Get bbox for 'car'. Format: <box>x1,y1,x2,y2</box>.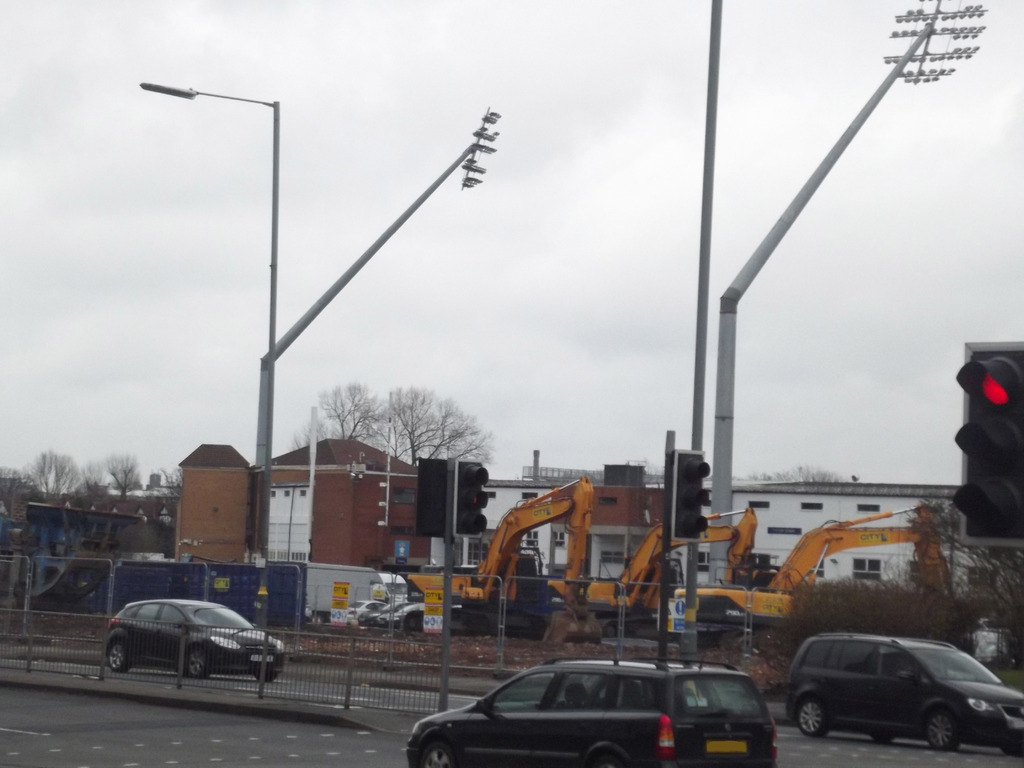
<box>360,602,404,624</box>.
